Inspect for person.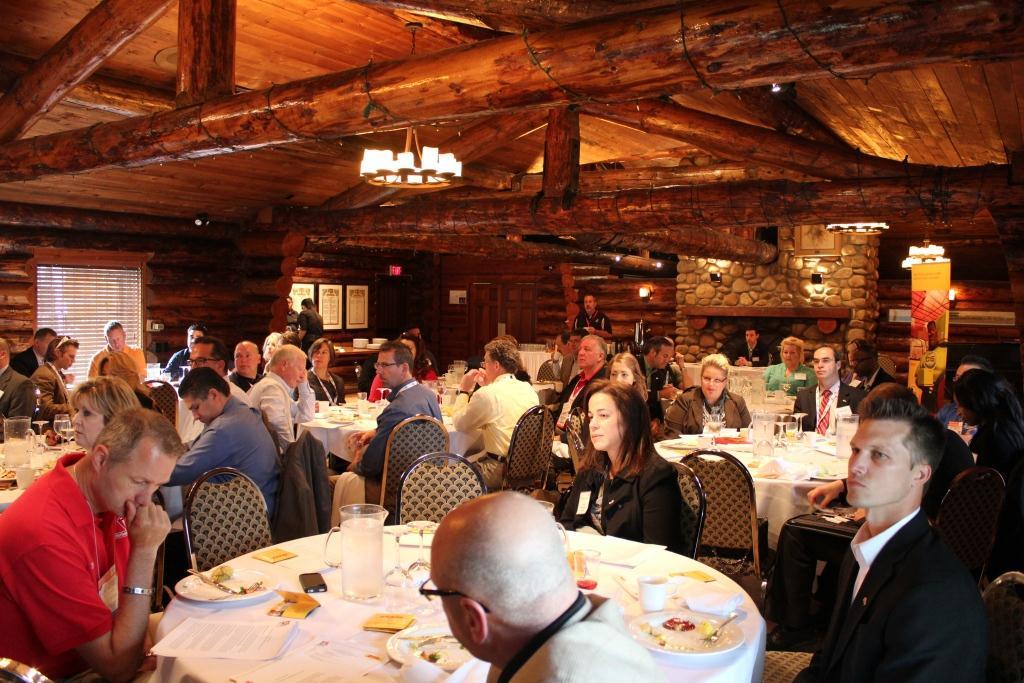
Inspection: 31, 337, 80, 418.
